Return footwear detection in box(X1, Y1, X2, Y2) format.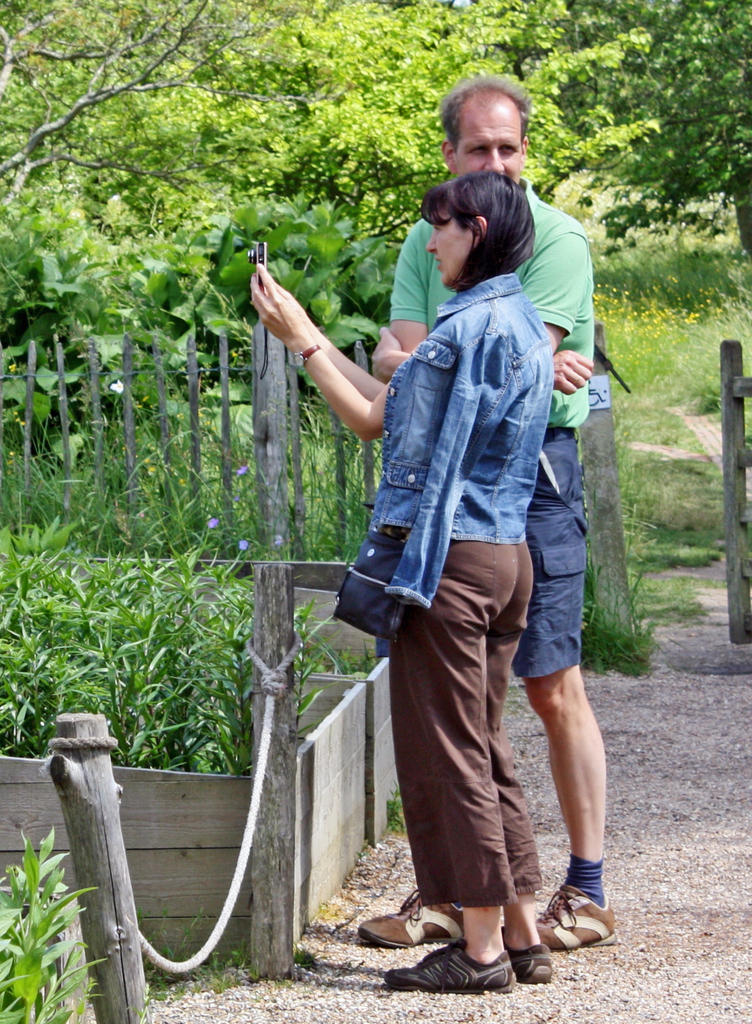
box(530, 883, 612, 949).
